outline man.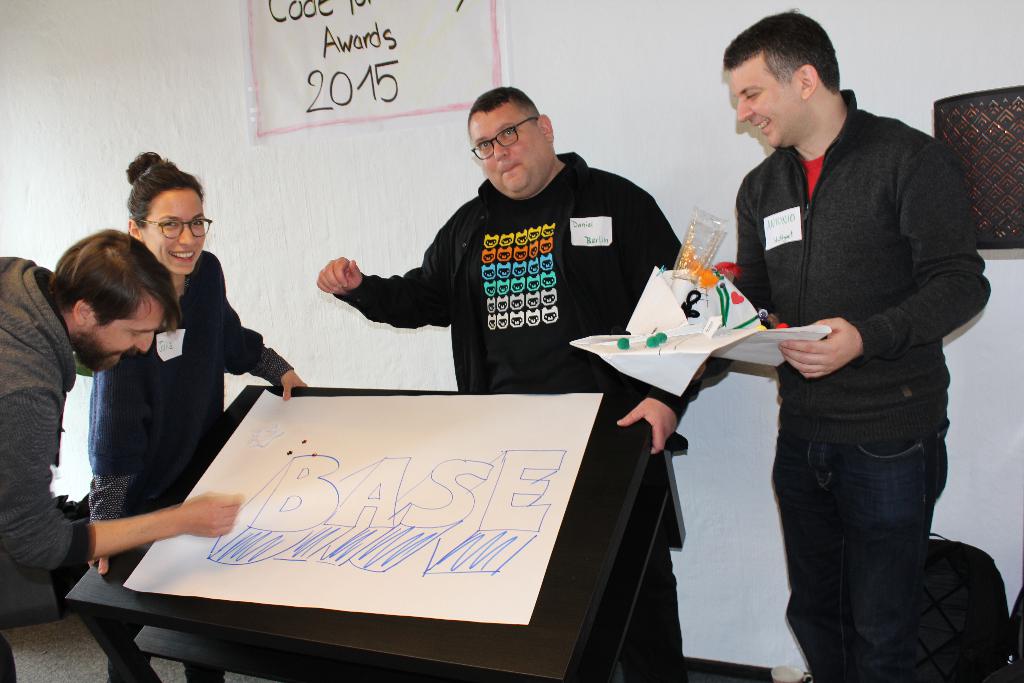
Outline: {"x1": 314, "y1": 86, "x2": 723, "y2": 682}.
